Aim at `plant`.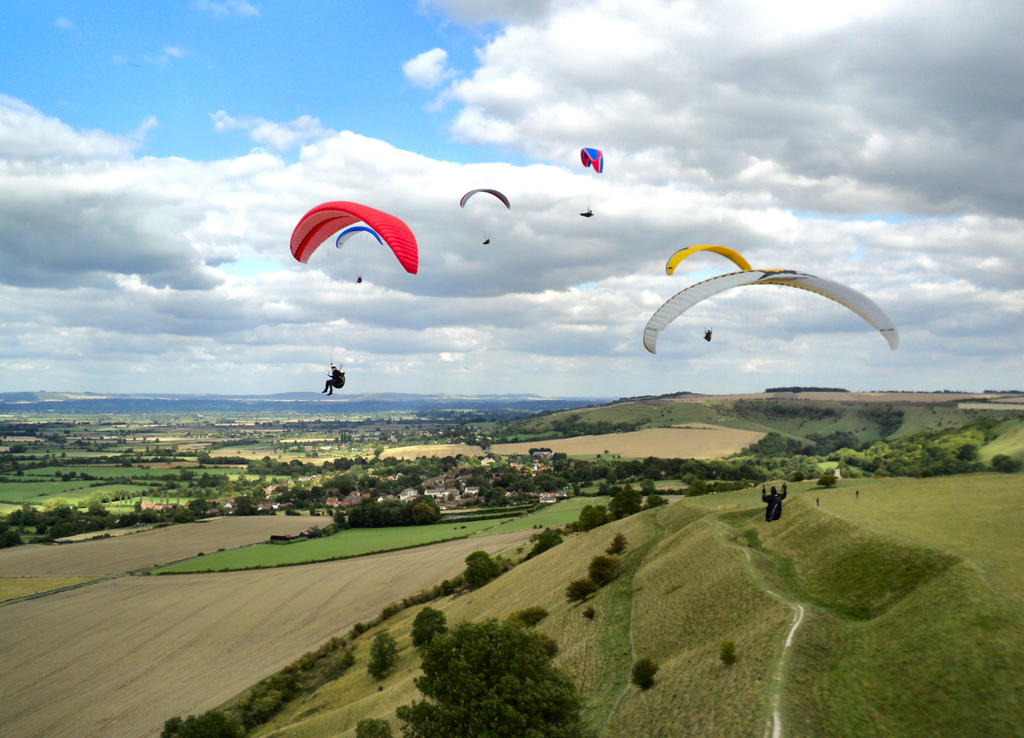
Aimed at [left=408, top=620, right=586, bottom=728].
